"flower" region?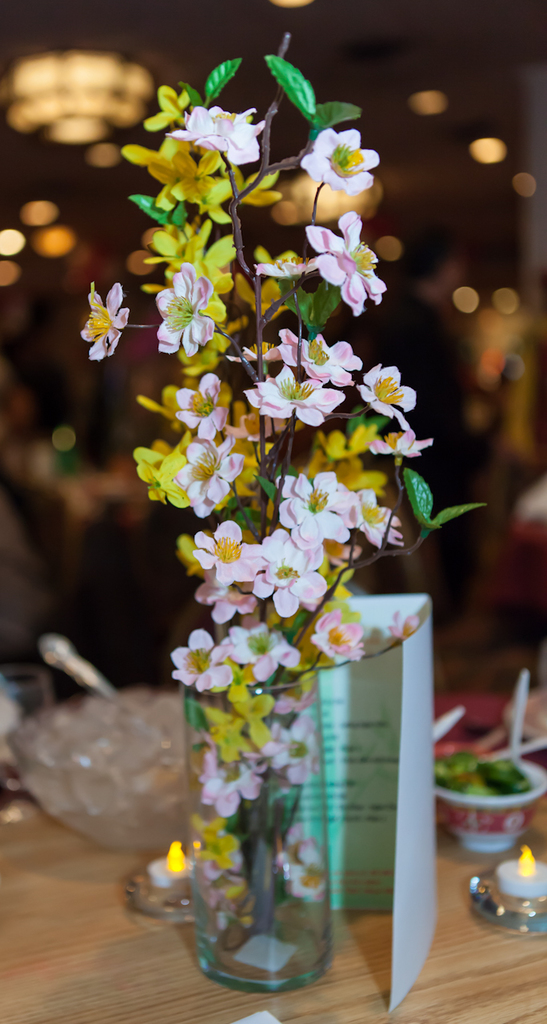
(x1=365, y1=422, x2=435, y2=457)
